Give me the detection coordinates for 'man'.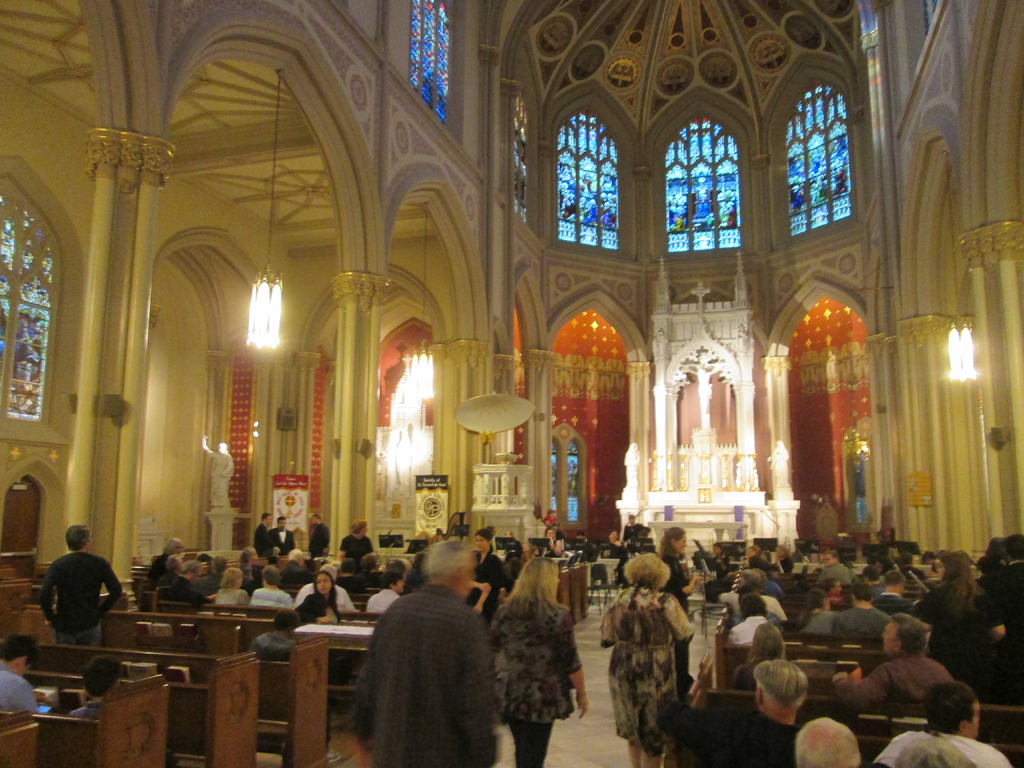
box(877, 675, 1011, 767).
